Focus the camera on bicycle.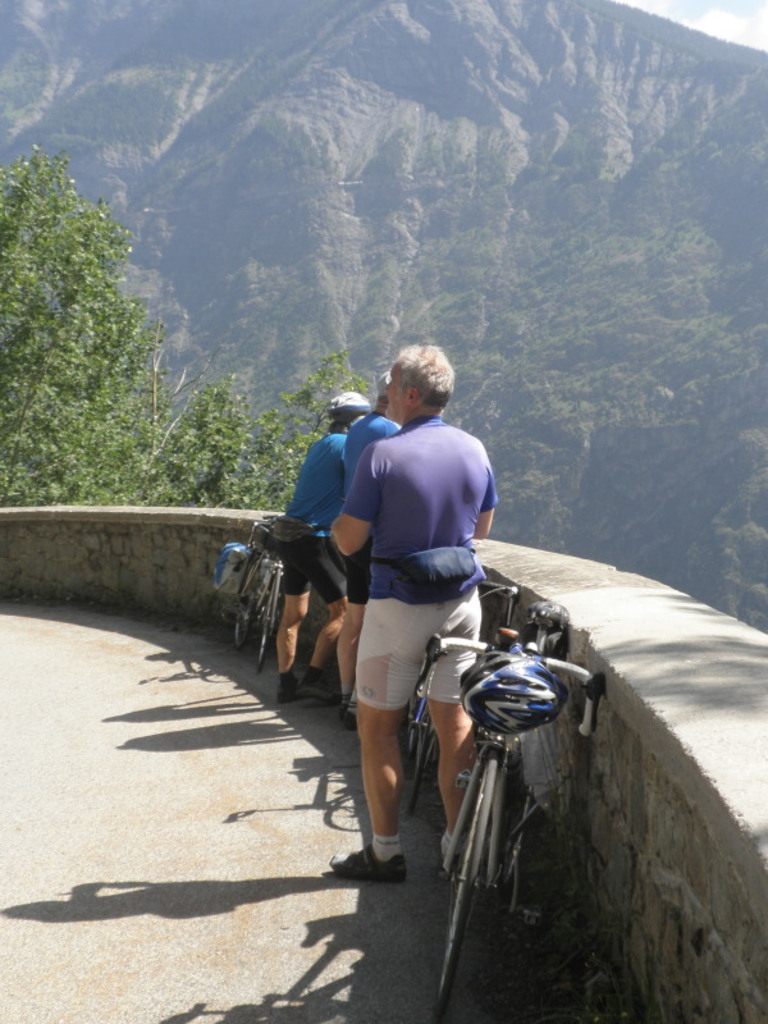
Focus region: crop(410, 576, 529, 809).
